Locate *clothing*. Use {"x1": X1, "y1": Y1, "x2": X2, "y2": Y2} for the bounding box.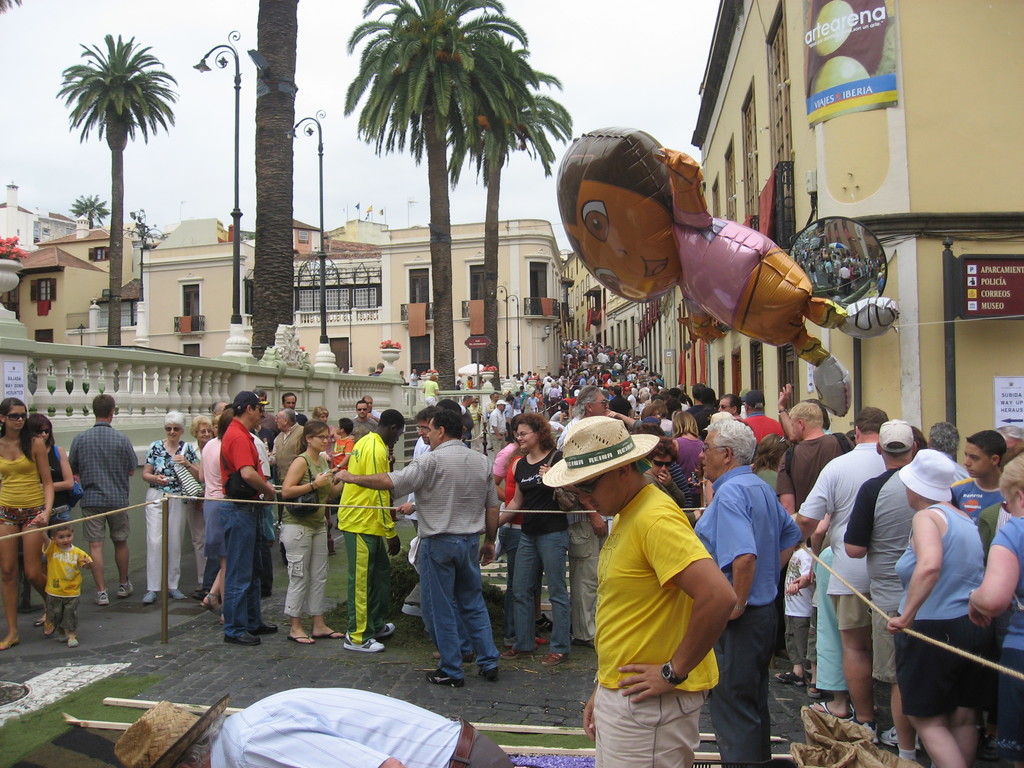
{"x1": 336, "y1": 438, "x2": 356, "y2": 475}.
